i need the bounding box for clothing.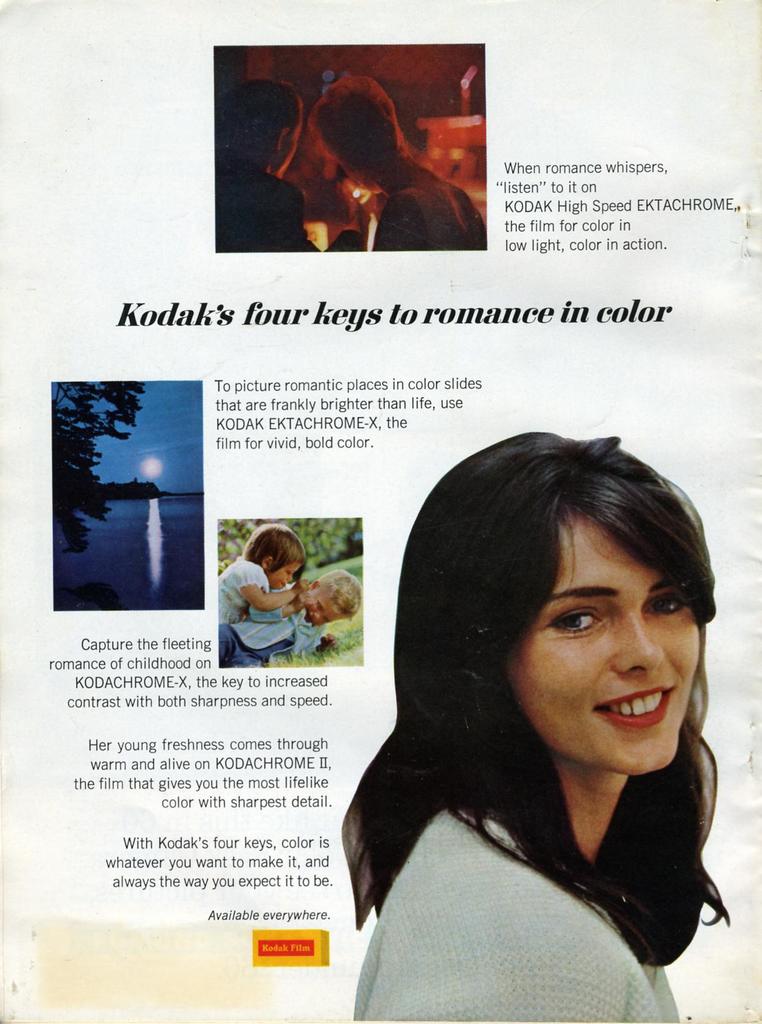
Here it is: [369,164,485,250].
